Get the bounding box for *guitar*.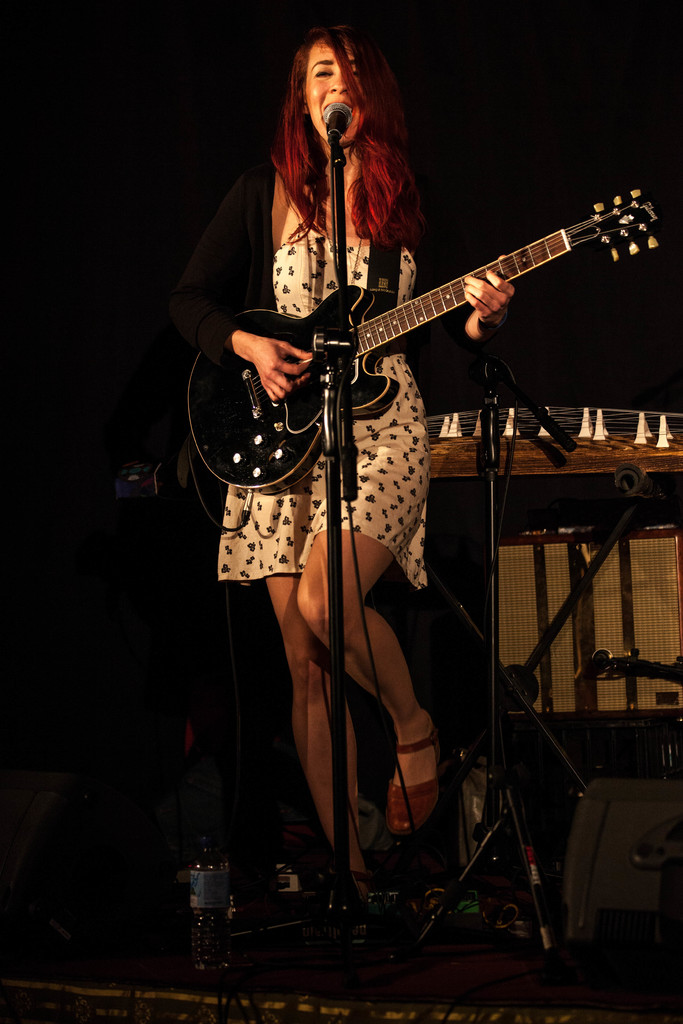
188 222 680 492.
